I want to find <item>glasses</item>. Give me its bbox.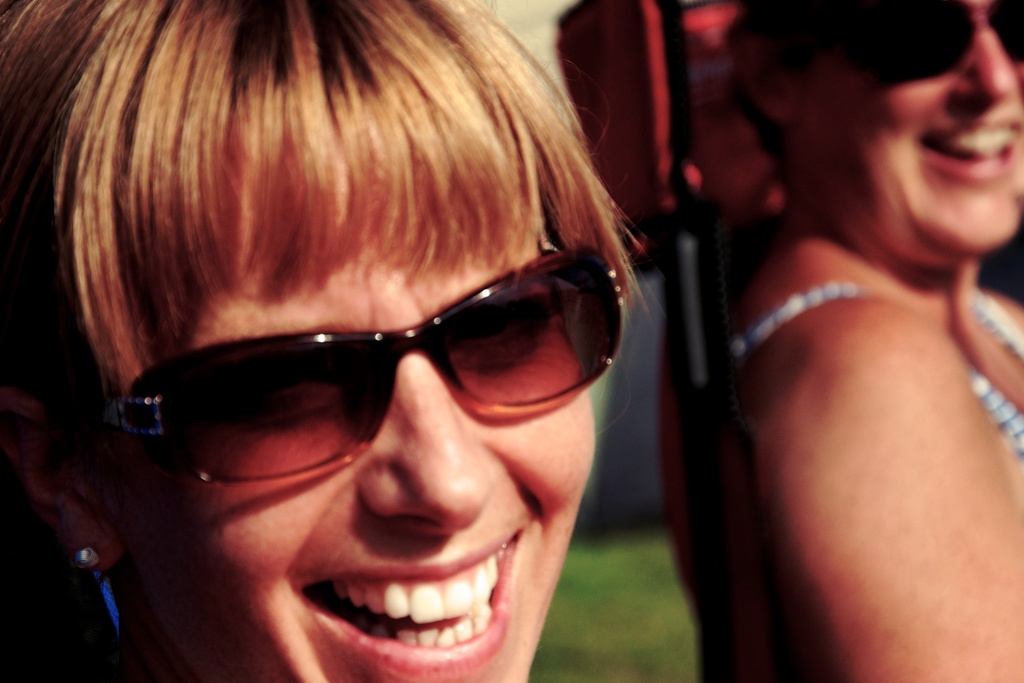
bbox=[773, 0, 1023, 86].
